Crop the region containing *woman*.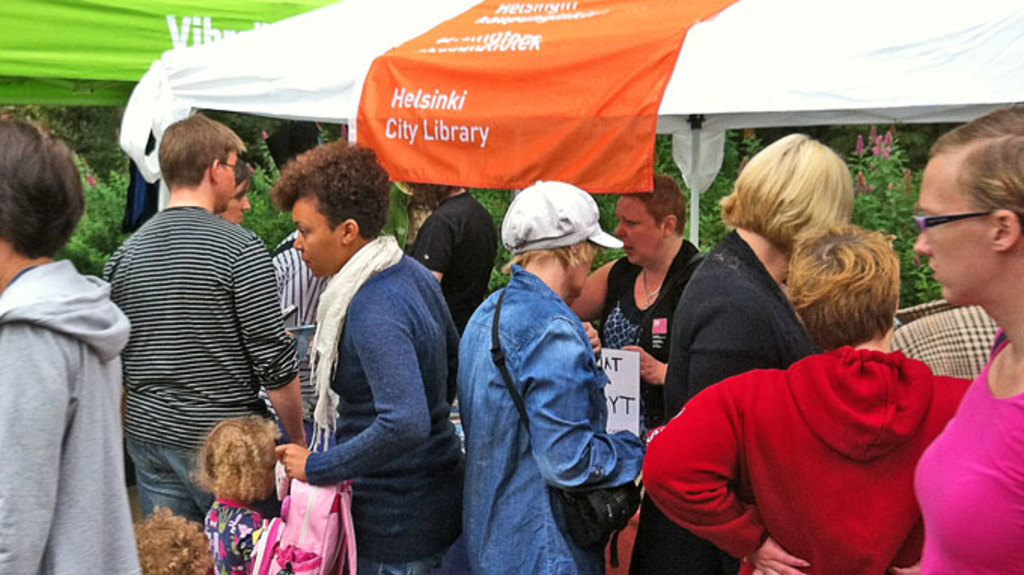
Crop region: <region>571, 172, 705, 434</region>.
